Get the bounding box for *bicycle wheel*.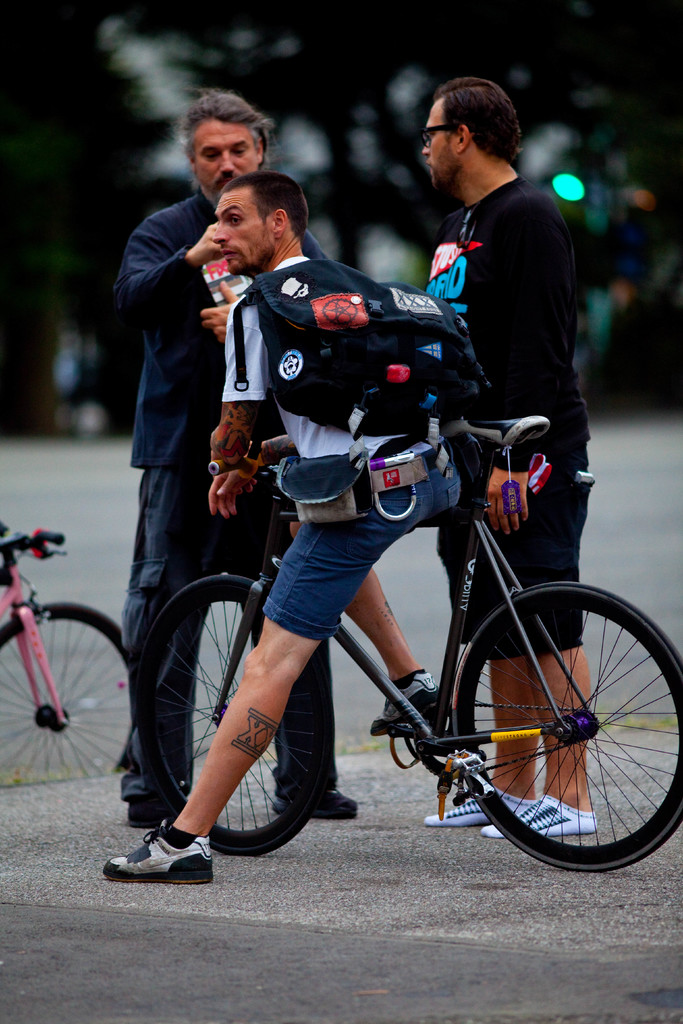
[0,600,141,781].
